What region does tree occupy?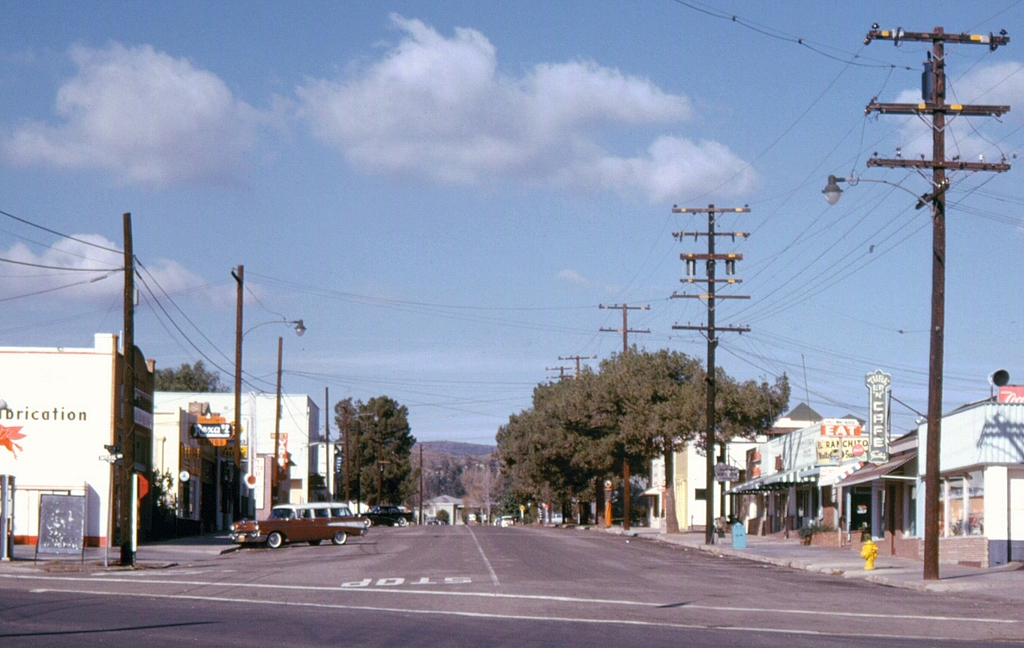
pyautogui.locateOnScreen(151, 360, 229, 398).
